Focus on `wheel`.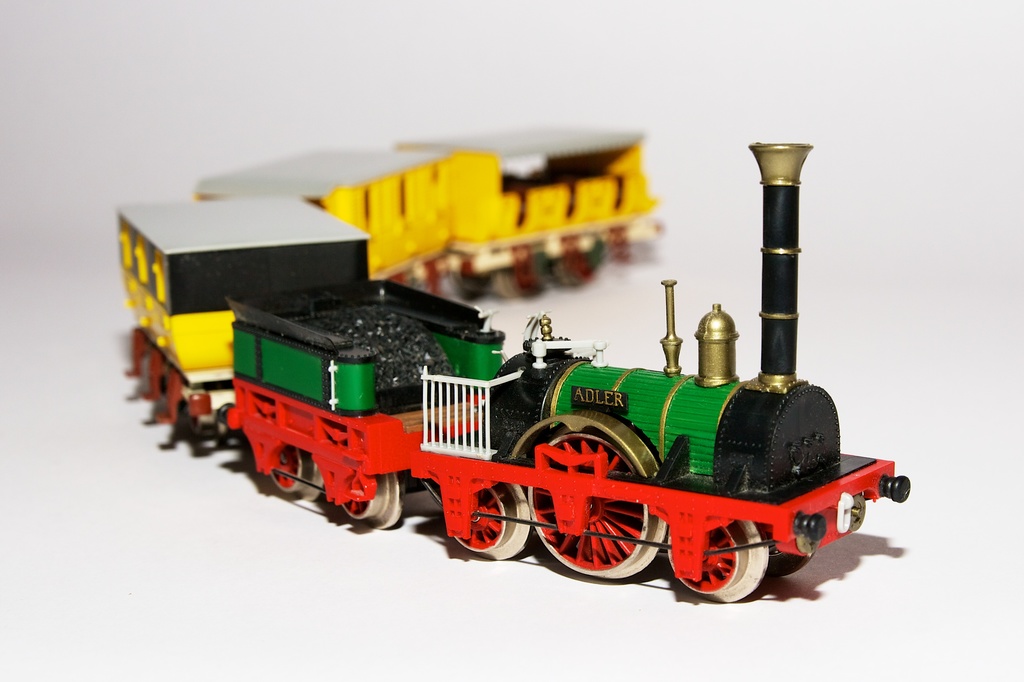
Focused at 660, 507, 768, 603.
